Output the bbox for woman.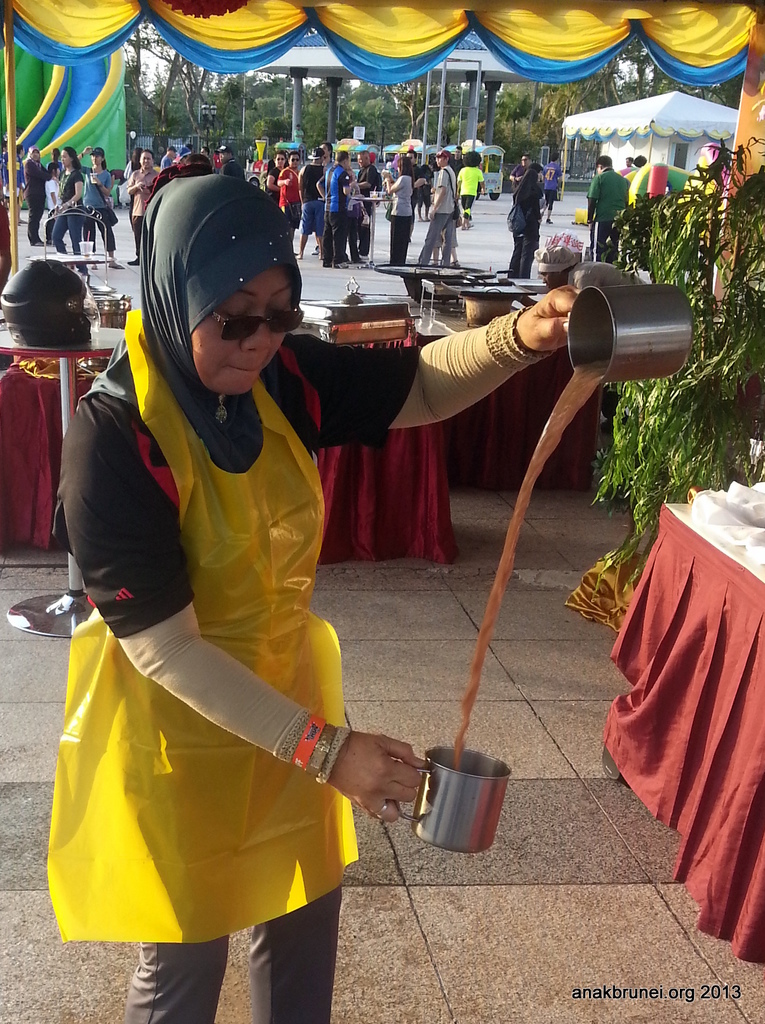
(538, 169, 558, 227).
